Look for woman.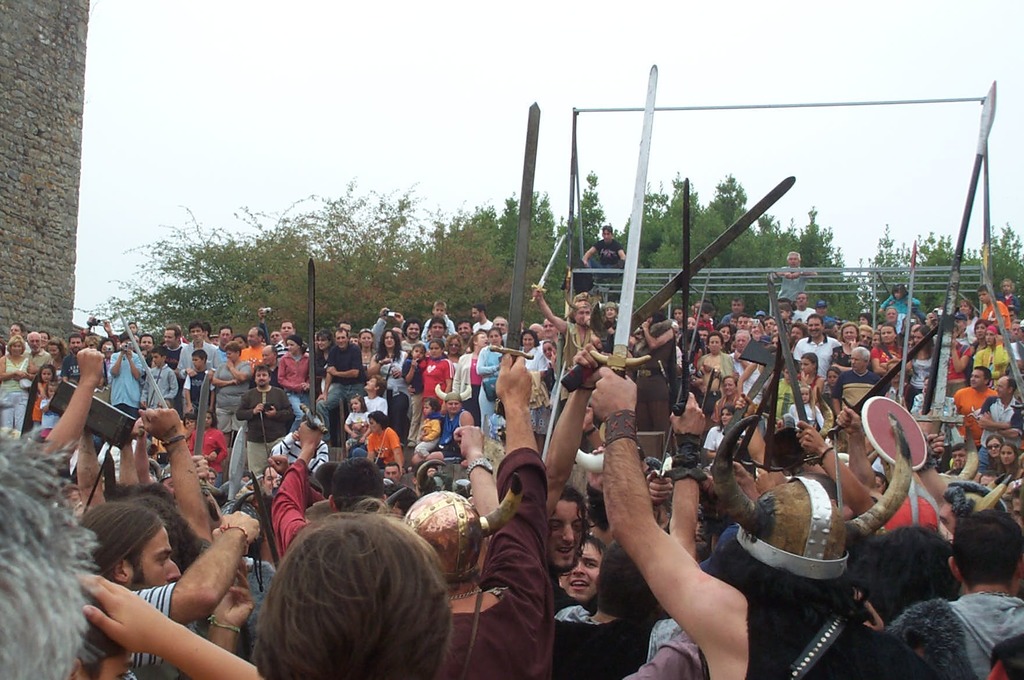
Found: (left=691, top=335, right=742, bottom=419).
